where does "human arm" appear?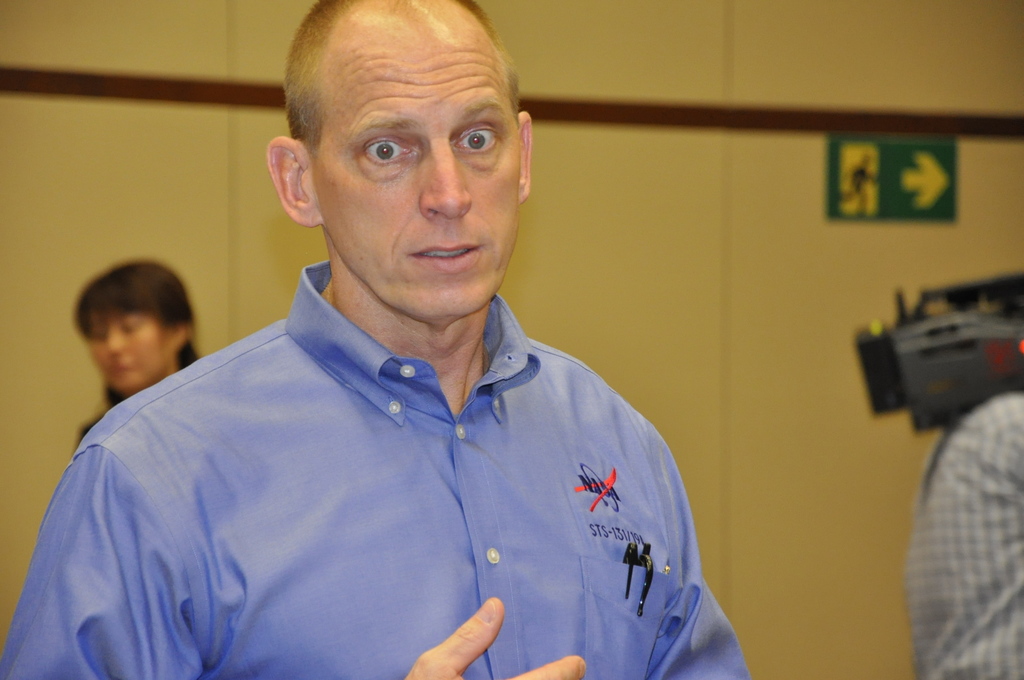
Appears at pyautogui.locateOnScreen(653, 528, 750, 679).
